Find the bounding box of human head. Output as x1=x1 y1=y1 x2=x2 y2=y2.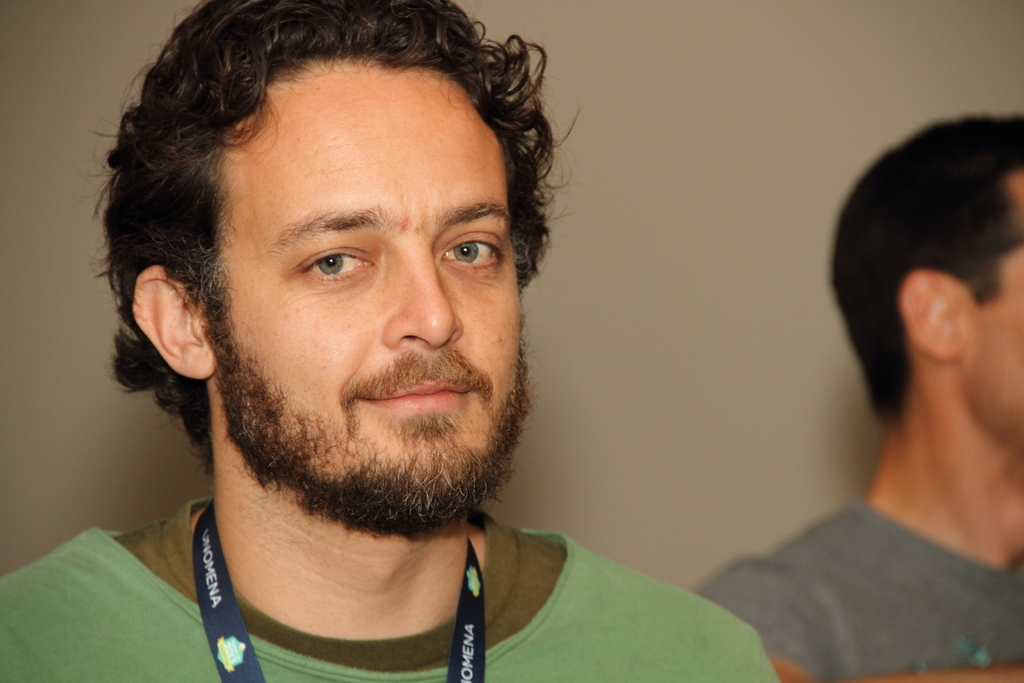
x1=126 y1=22 x2=543 y2=489.
